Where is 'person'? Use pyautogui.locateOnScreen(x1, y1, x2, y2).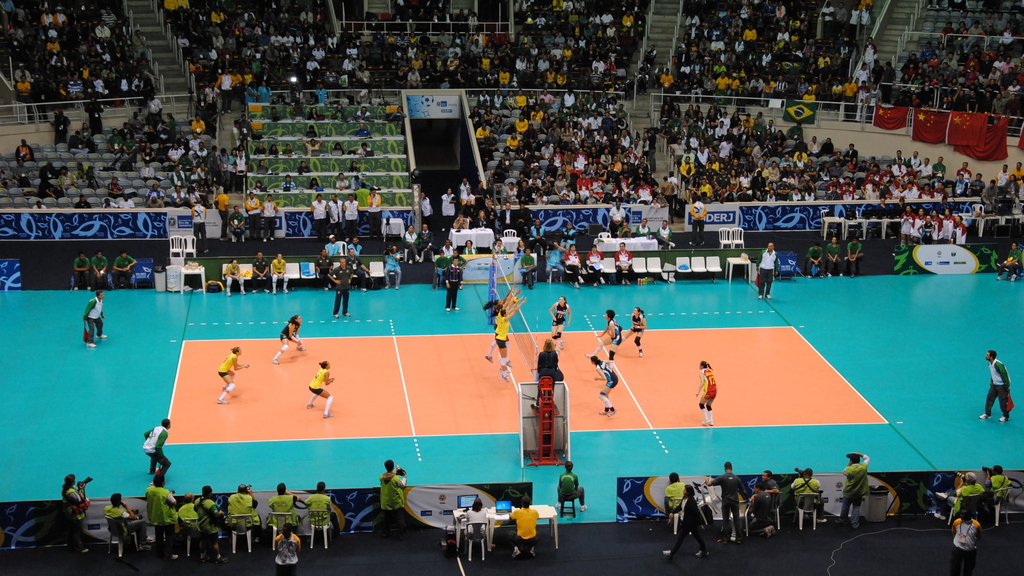
pyautogui.locateOnScreen(835, 454, 868, 525).
